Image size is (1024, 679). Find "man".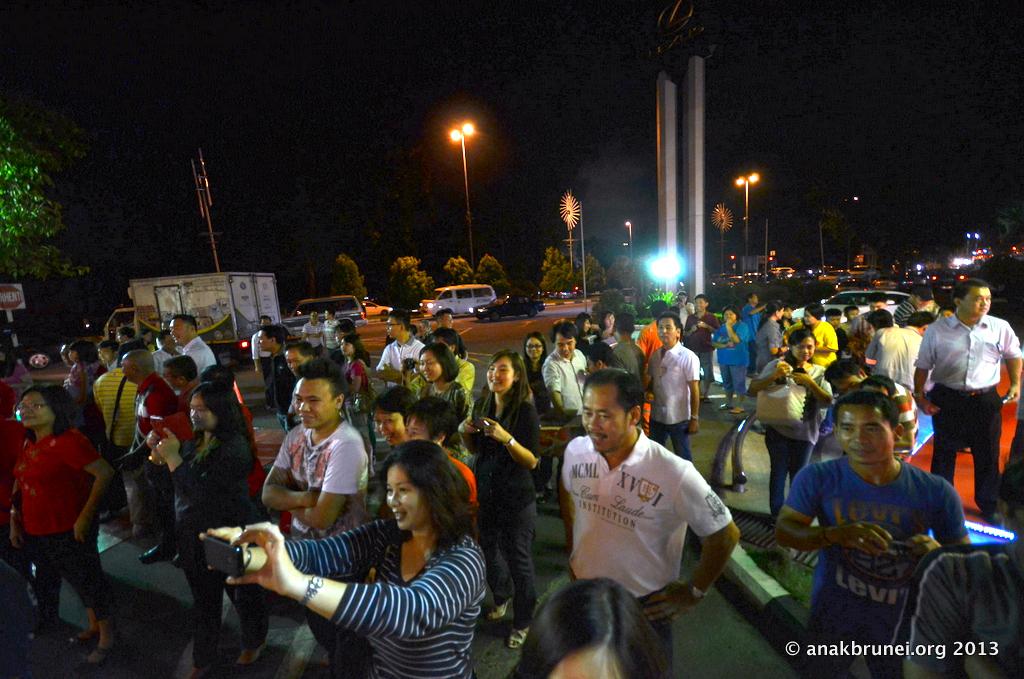
Rect(259, 358, 370, 678).
